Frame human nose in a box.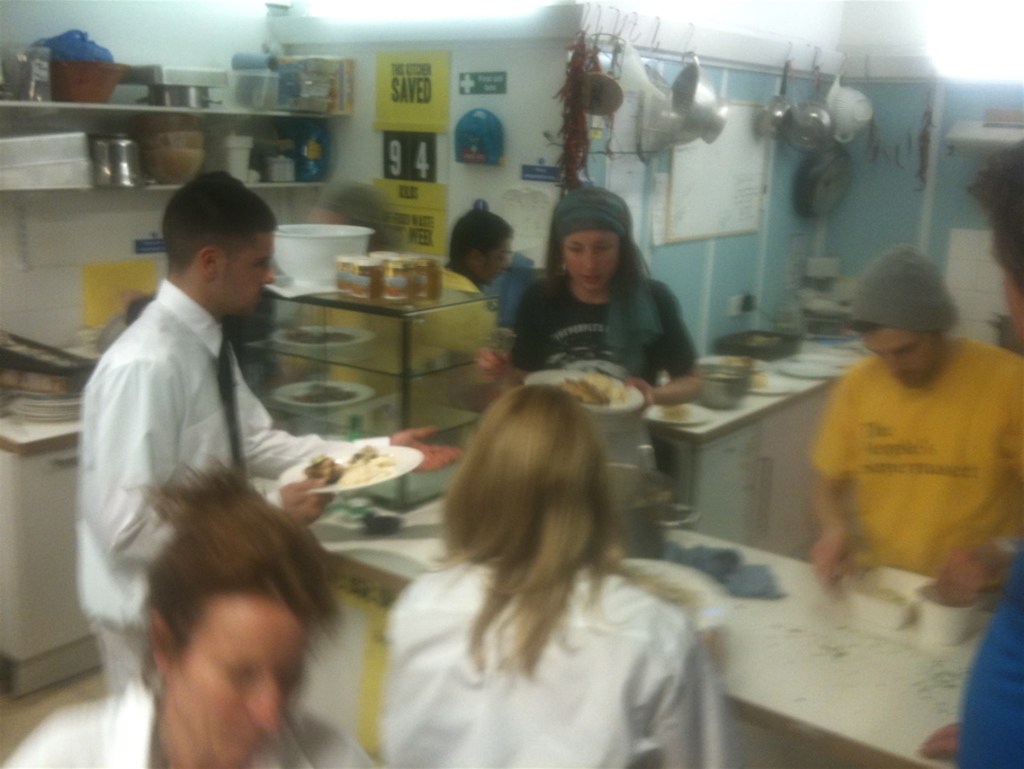
pyautogui.locateOnScreen(584, 251, 595, 269).
